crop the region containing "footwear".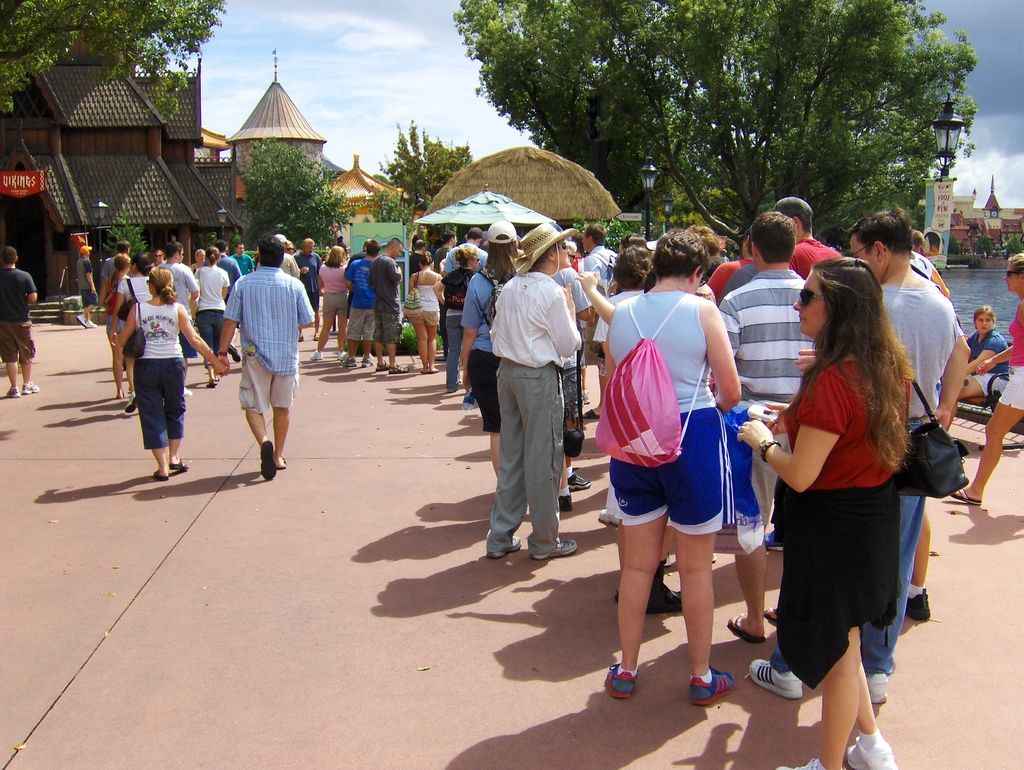
Crop region: [left=751, top=659, right=808, bottom=705].
